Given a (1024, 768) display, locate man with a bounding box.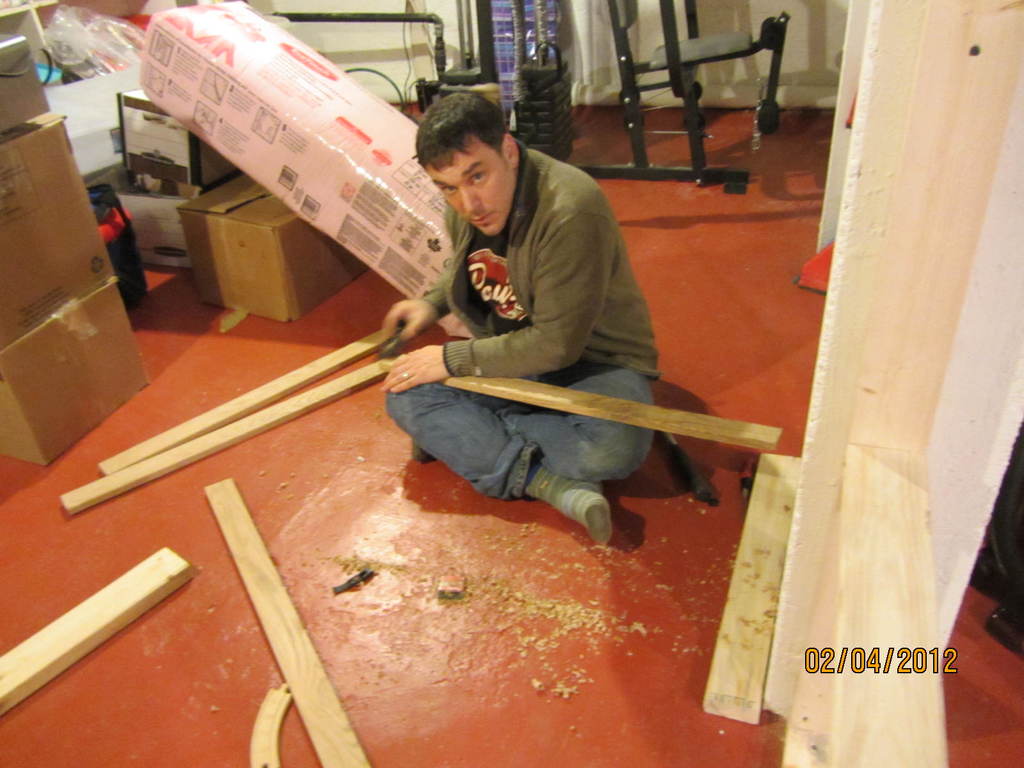
Located: {"x1": 363, "y1": 99, "x2": 700, "y2": 548}.
